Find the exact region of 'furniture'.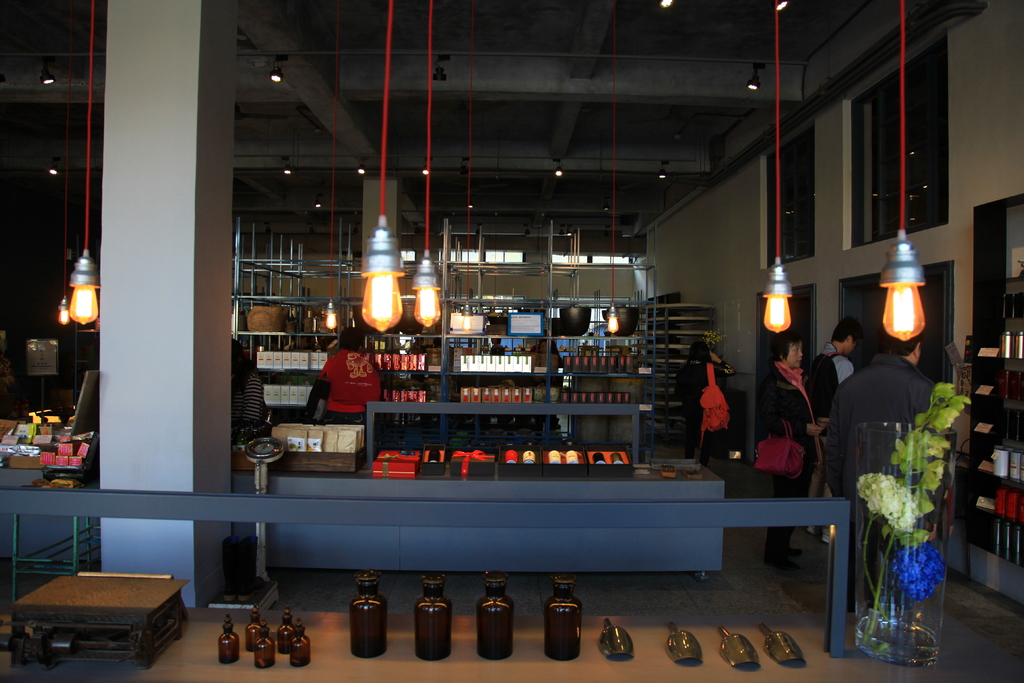
Exact region: (0,466,104,604).
